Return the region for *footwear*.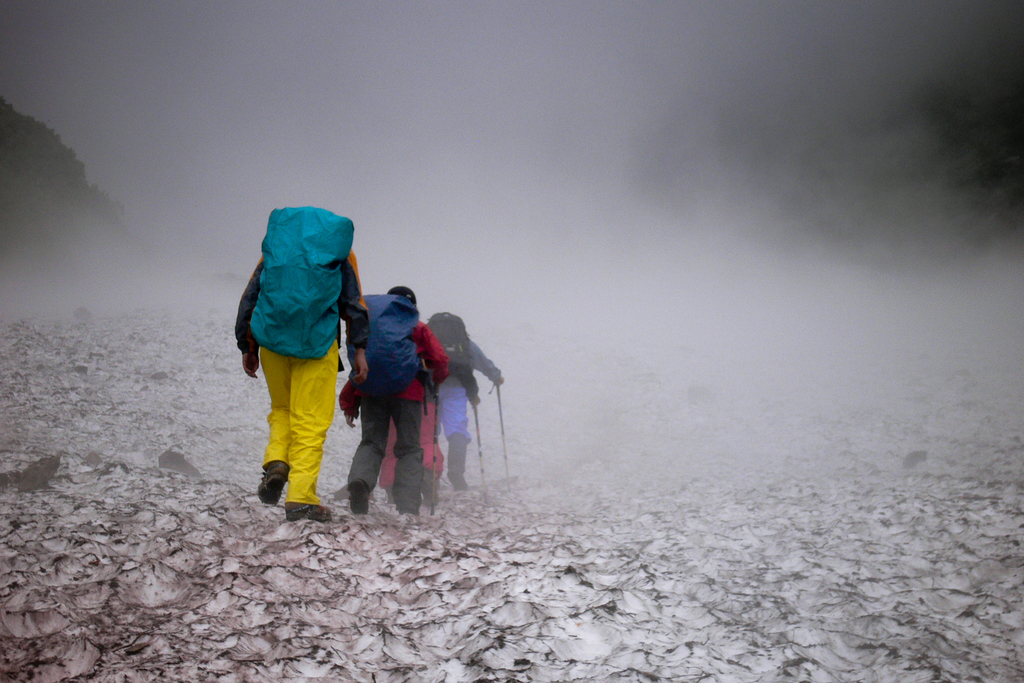
259 466 284 502.
